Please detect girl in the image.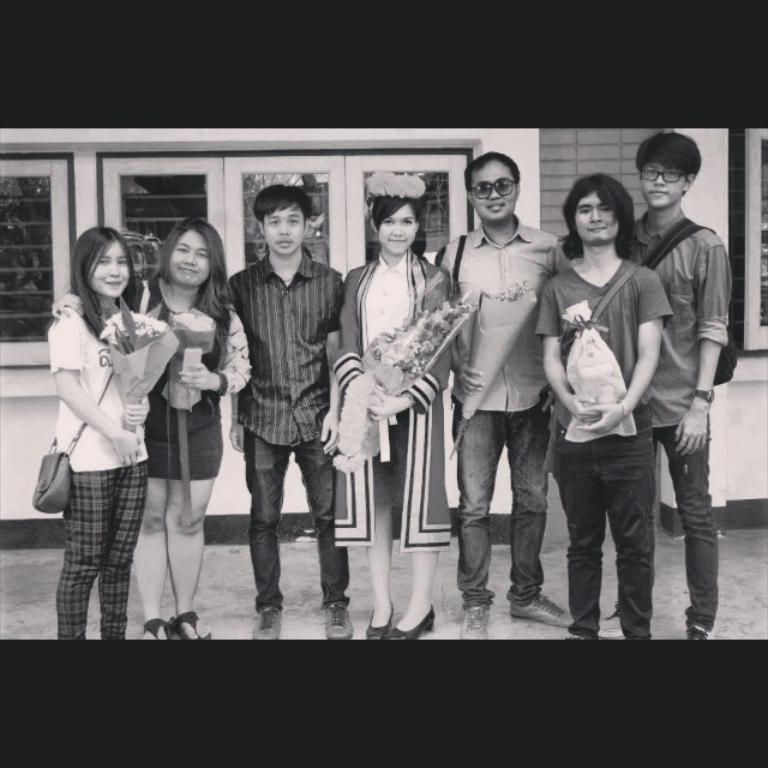
detection(43, 211, 253, 638).
